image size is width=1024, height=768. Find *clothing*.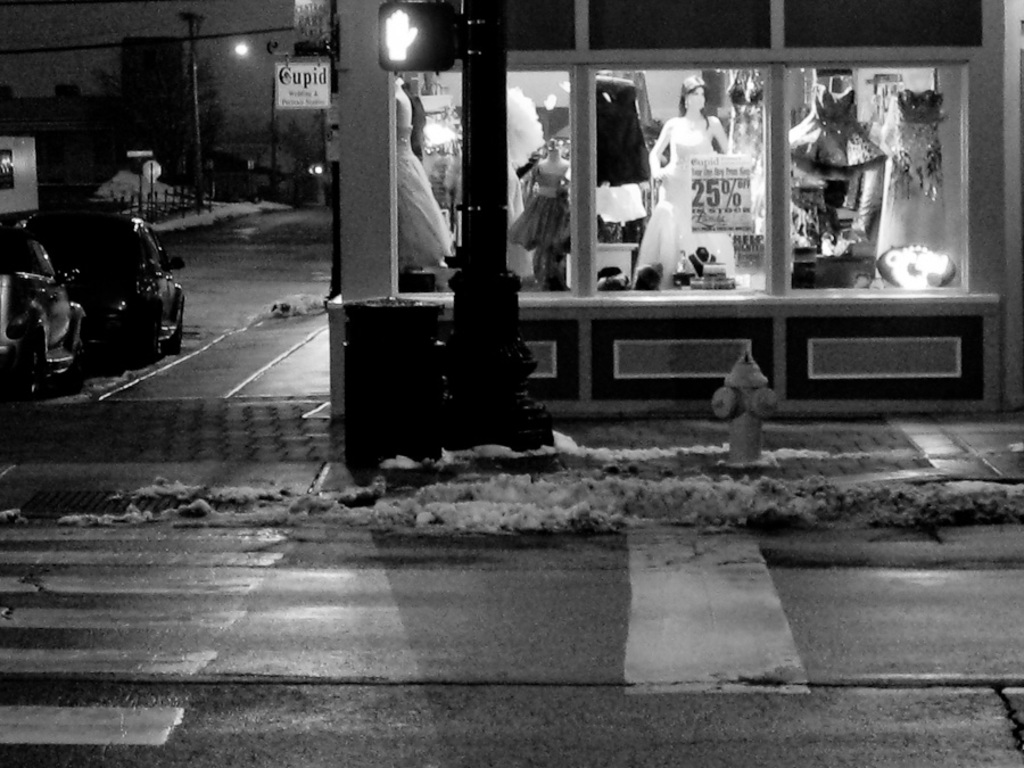
crop(506, 159, 573, 258).
